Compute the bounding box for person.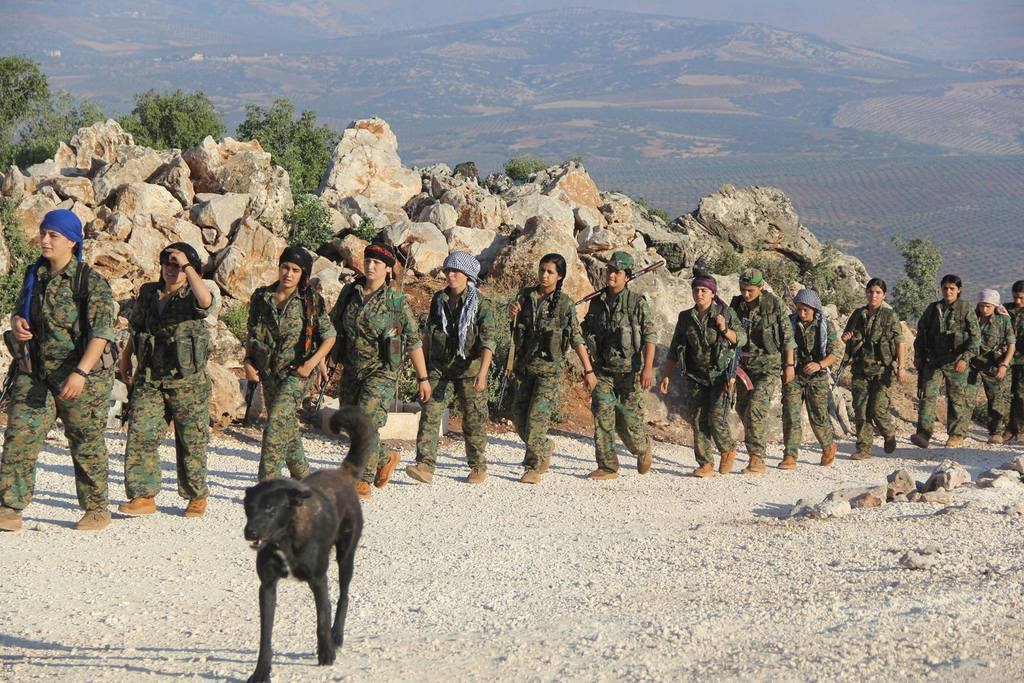
[1002,281,1023,445].
